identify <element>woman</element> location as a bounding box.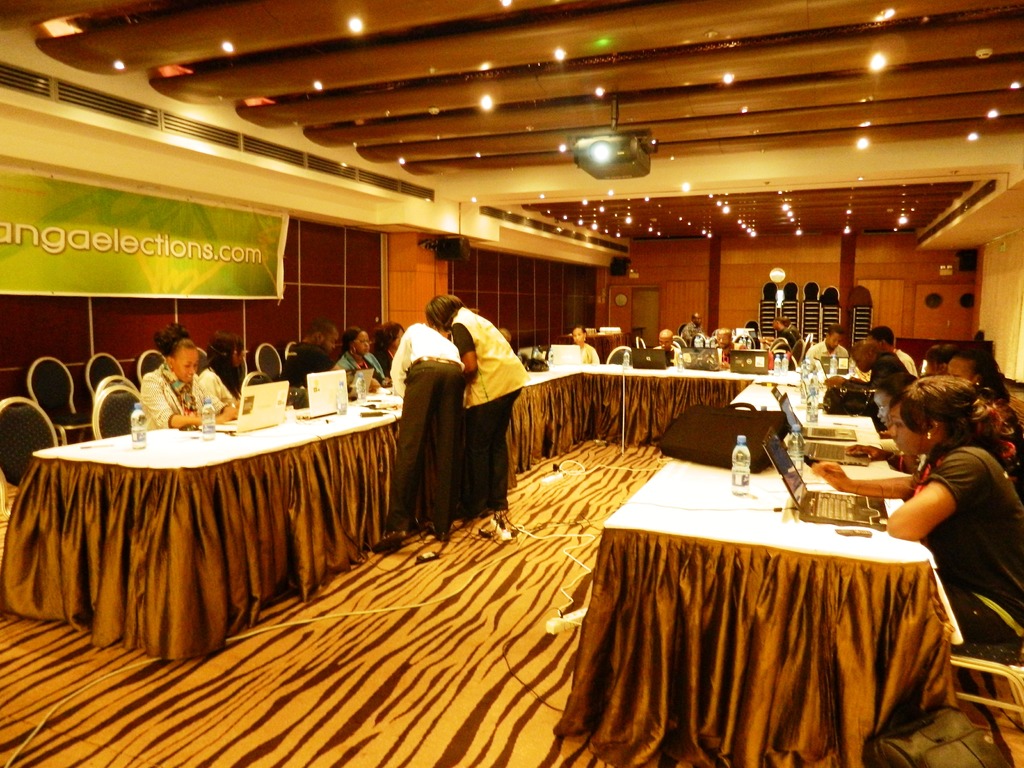
[x1=338, y1=322, x2=396, y2=390].
